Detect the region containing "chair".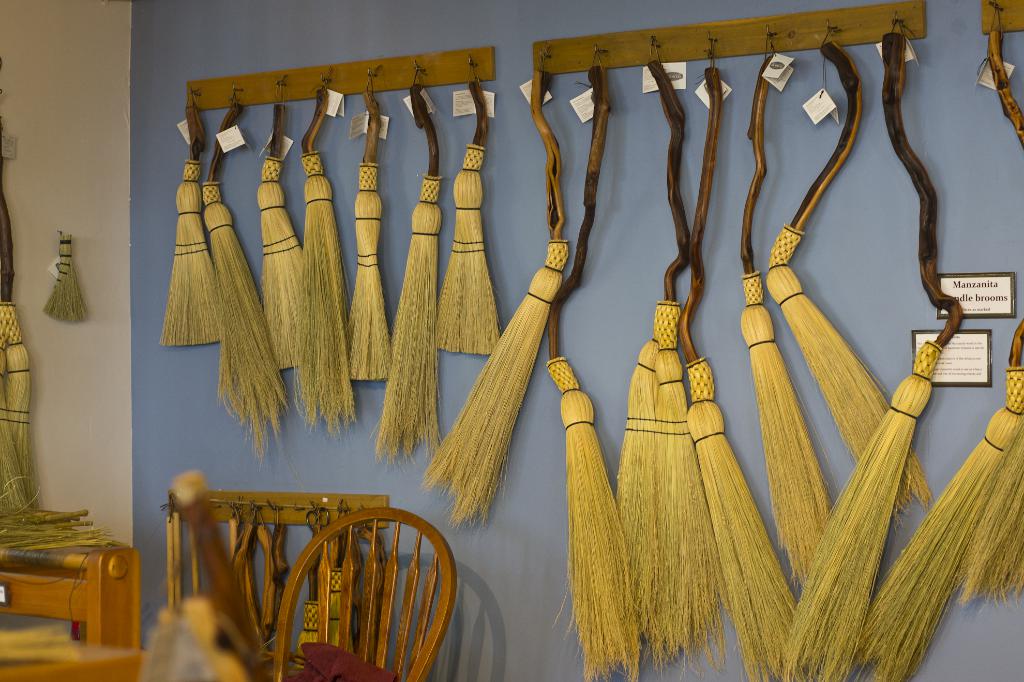
x1=269 y1=506 x2=458 y2=681.
